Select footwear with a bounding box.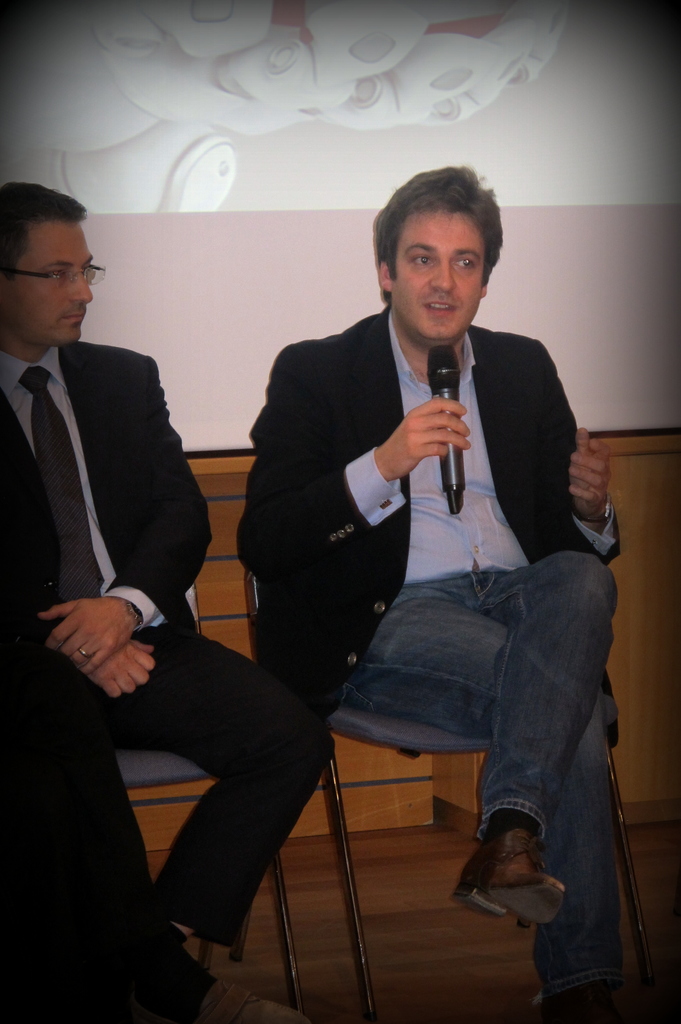
bbox=[450, 819, 566, 924].
